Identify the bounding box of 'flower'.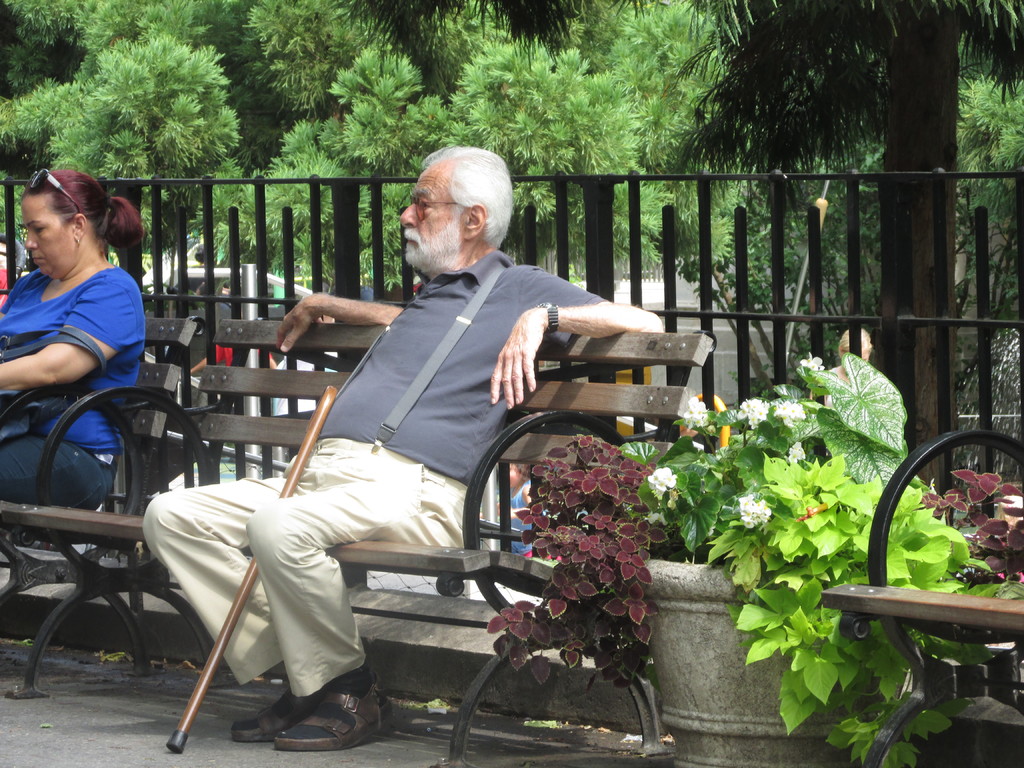
pyautogui.locateOnScreen(678, 394, 703, 428).
